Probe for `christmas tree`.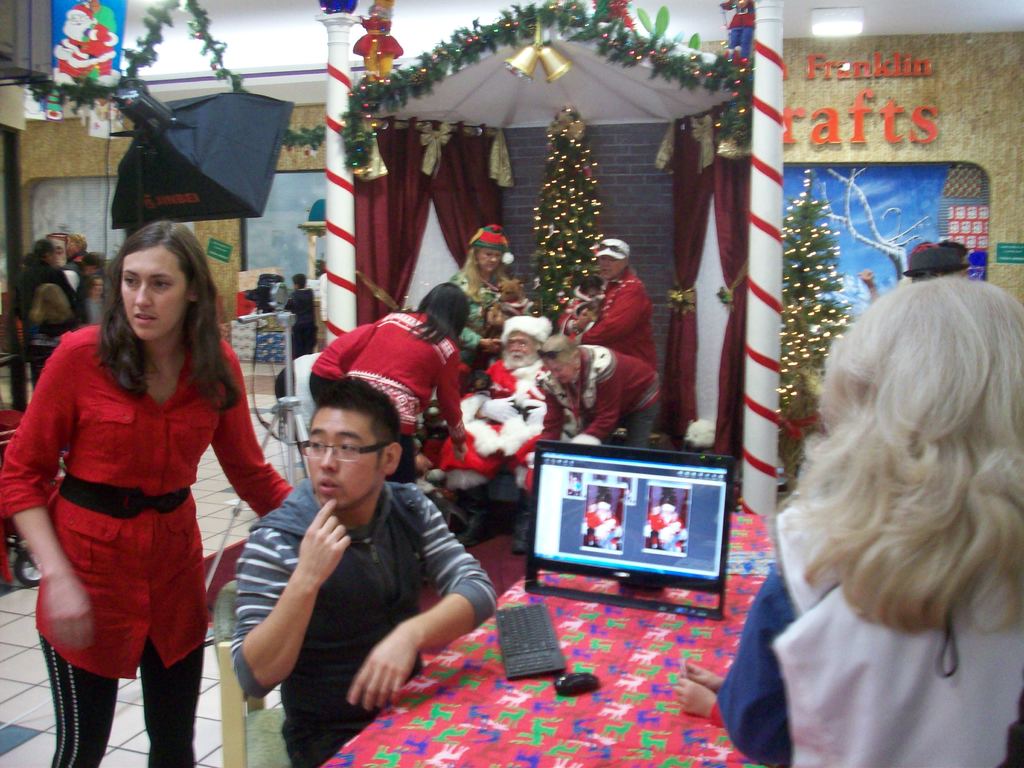
Probe result: left=531, top=103, right=602, bottom=326.
